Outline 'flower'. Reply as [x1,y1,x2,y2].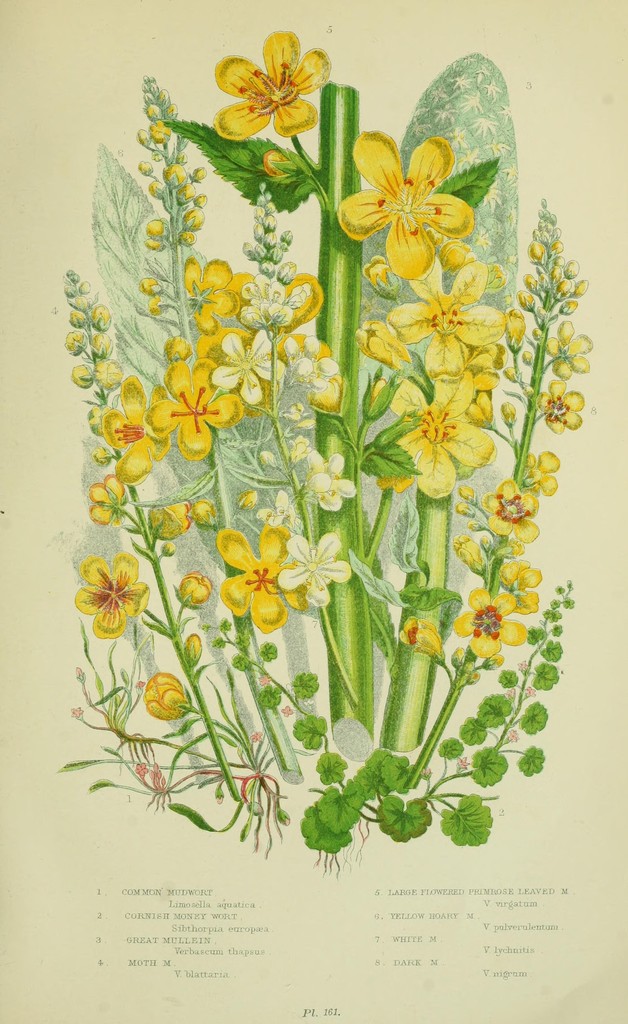
[209,324,284,406].
